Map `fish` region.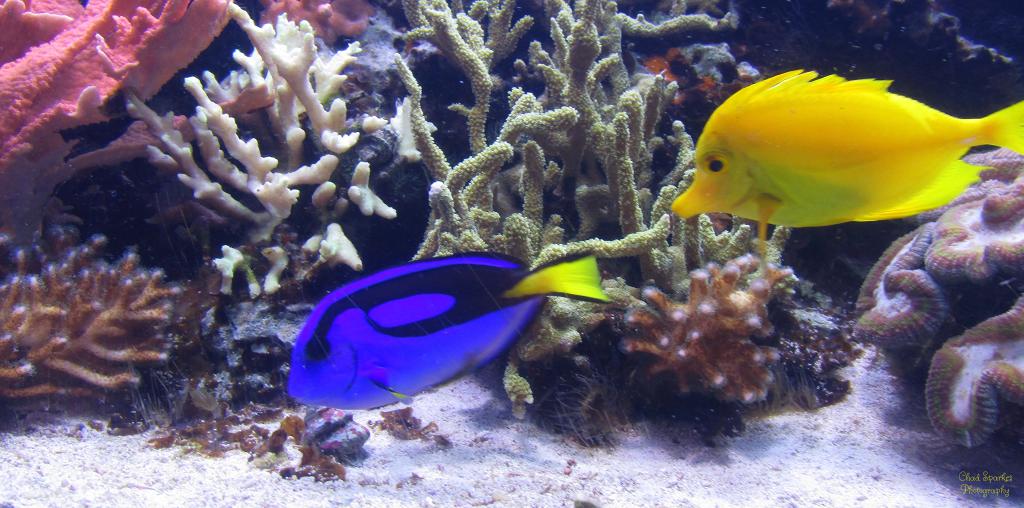
Mapped to (x1=287, y1=234, x2=578, y2=422).
